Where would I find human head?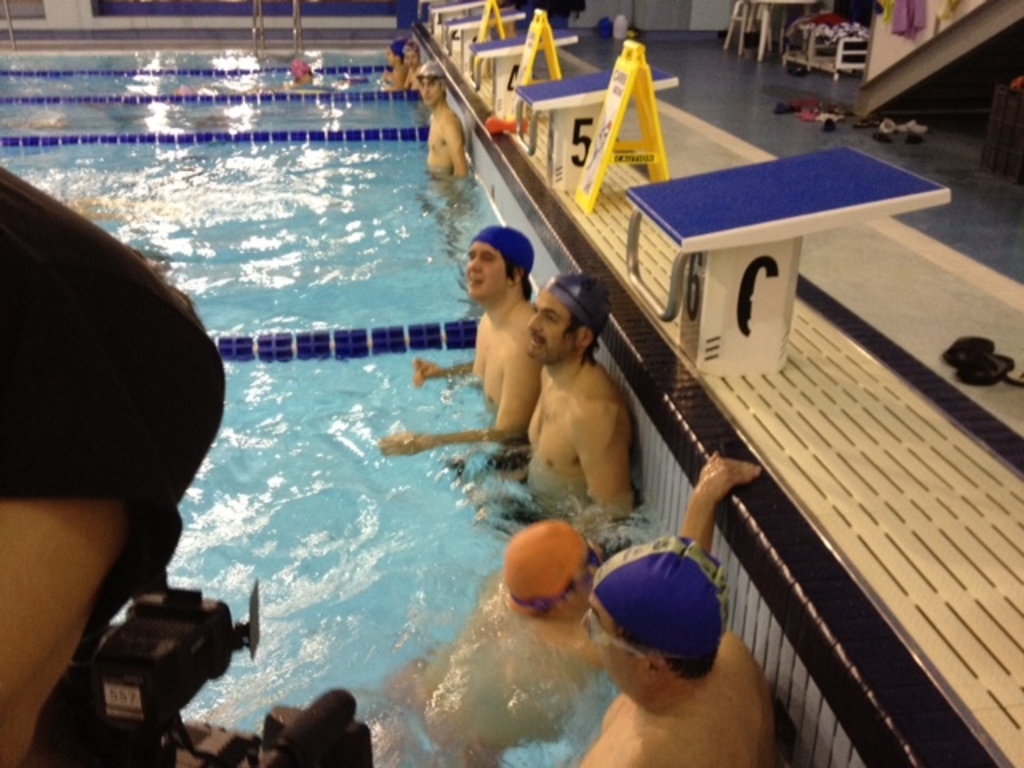
At box=[402, 40, 421, 69].
